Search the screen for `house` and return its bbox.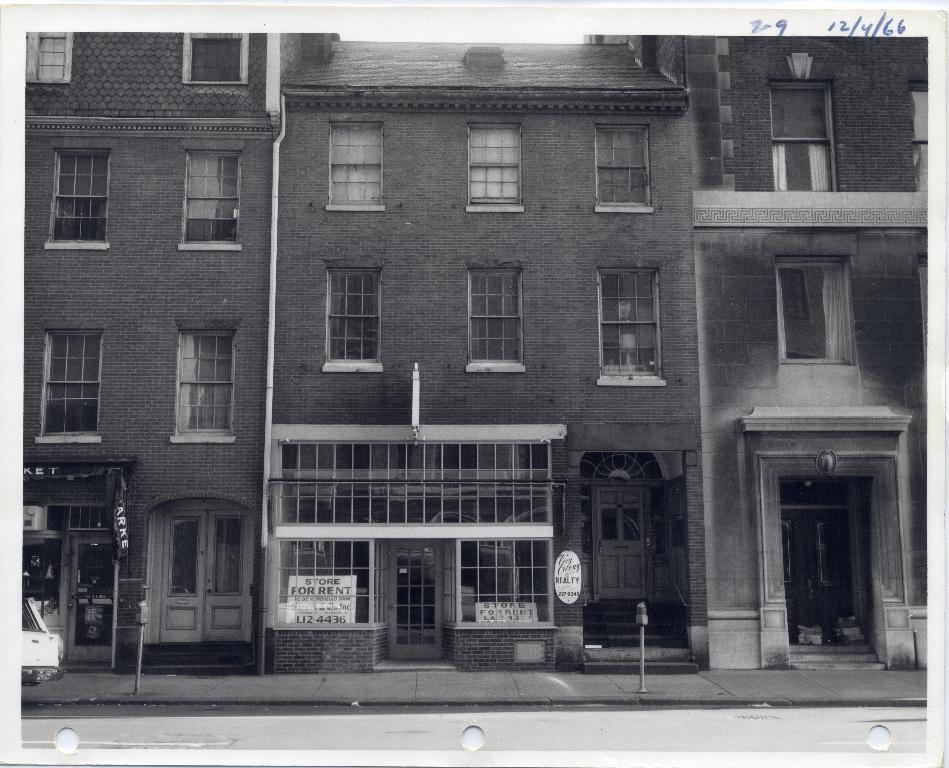
Found: BBox(14, 30, 940, 679).
